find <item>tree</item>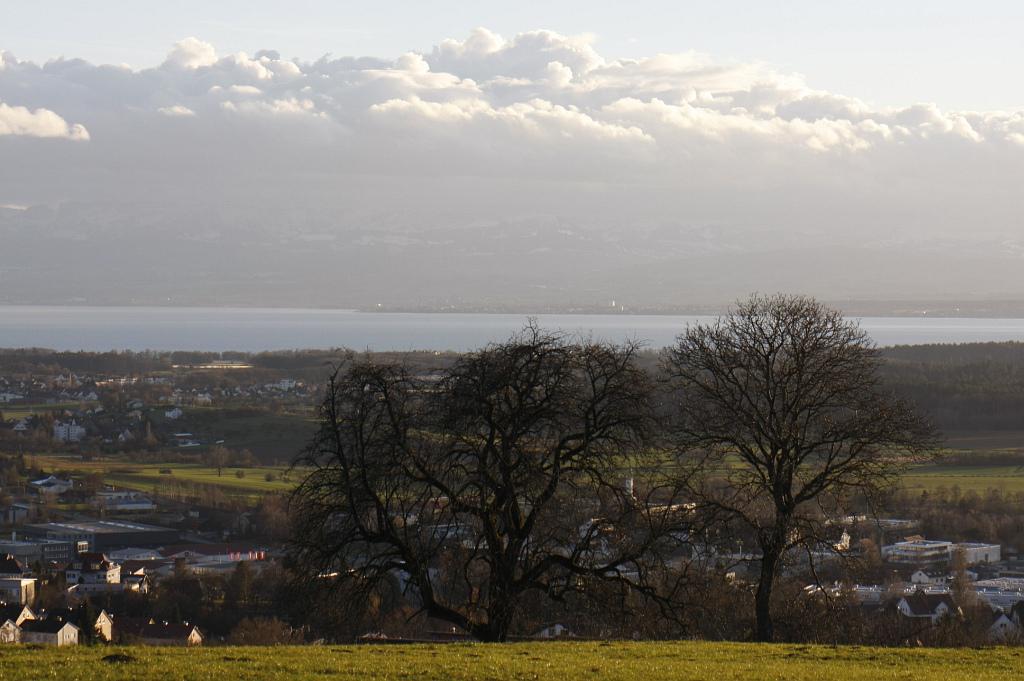
[269,351,425,649]
